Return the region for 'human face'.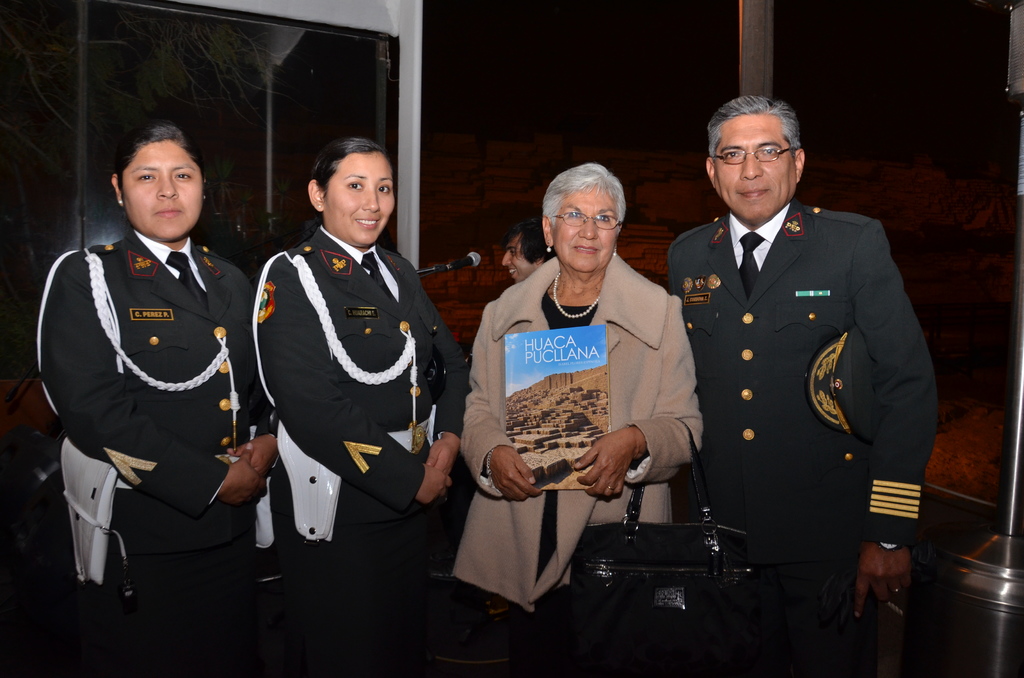
{"left": 324, "top": 151, "right": 397, "bottom": 245}.
